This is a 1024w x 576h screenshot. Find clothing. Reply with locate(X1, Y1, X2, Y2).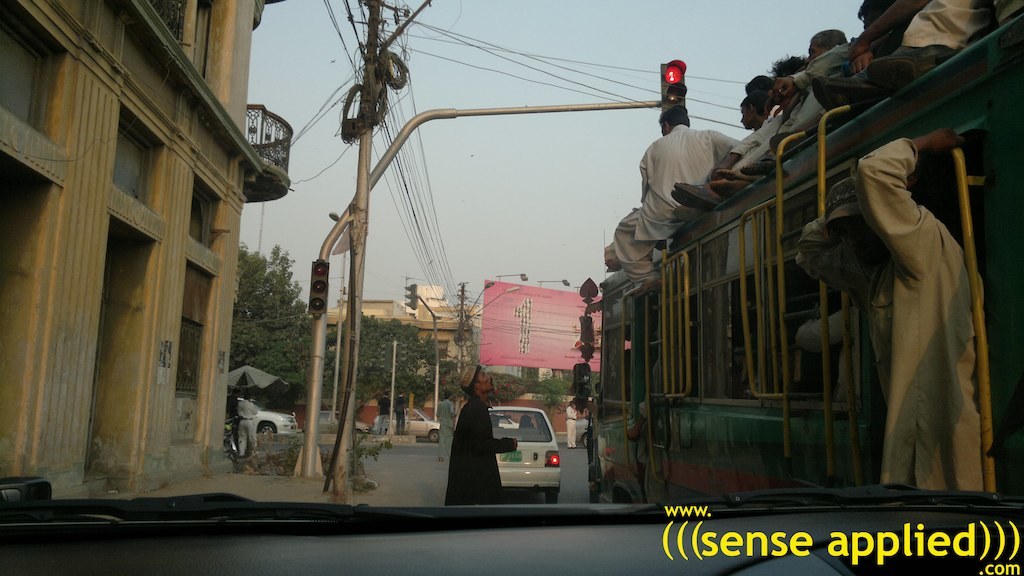
locate(606, 206, 658, 311).
